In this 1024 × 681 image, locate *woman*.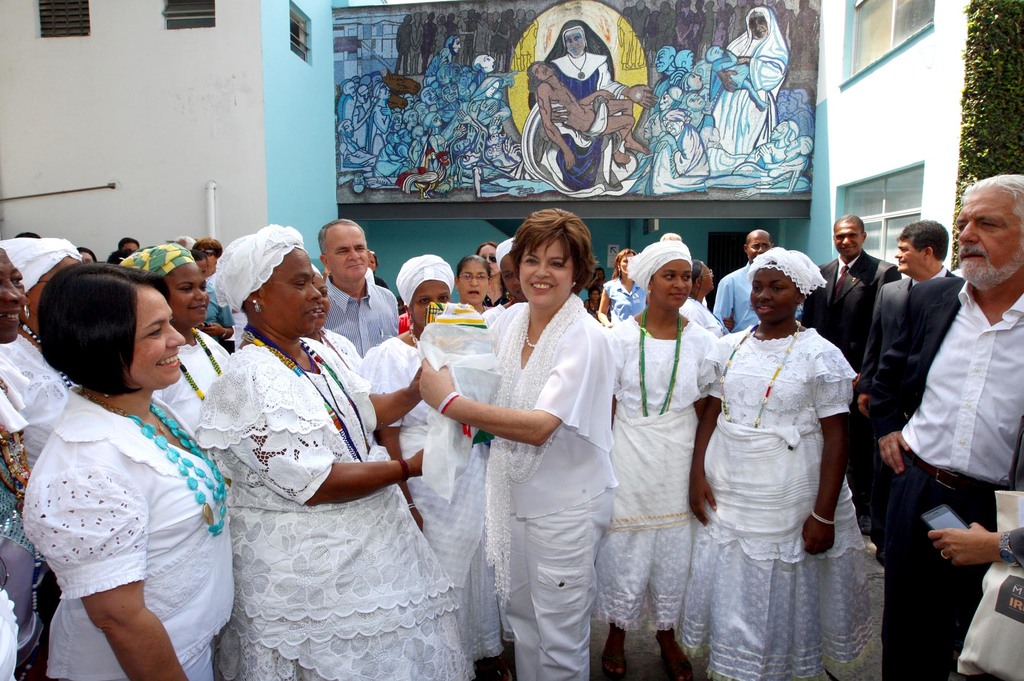
Bounding box: 603, 239, 716, 680.
